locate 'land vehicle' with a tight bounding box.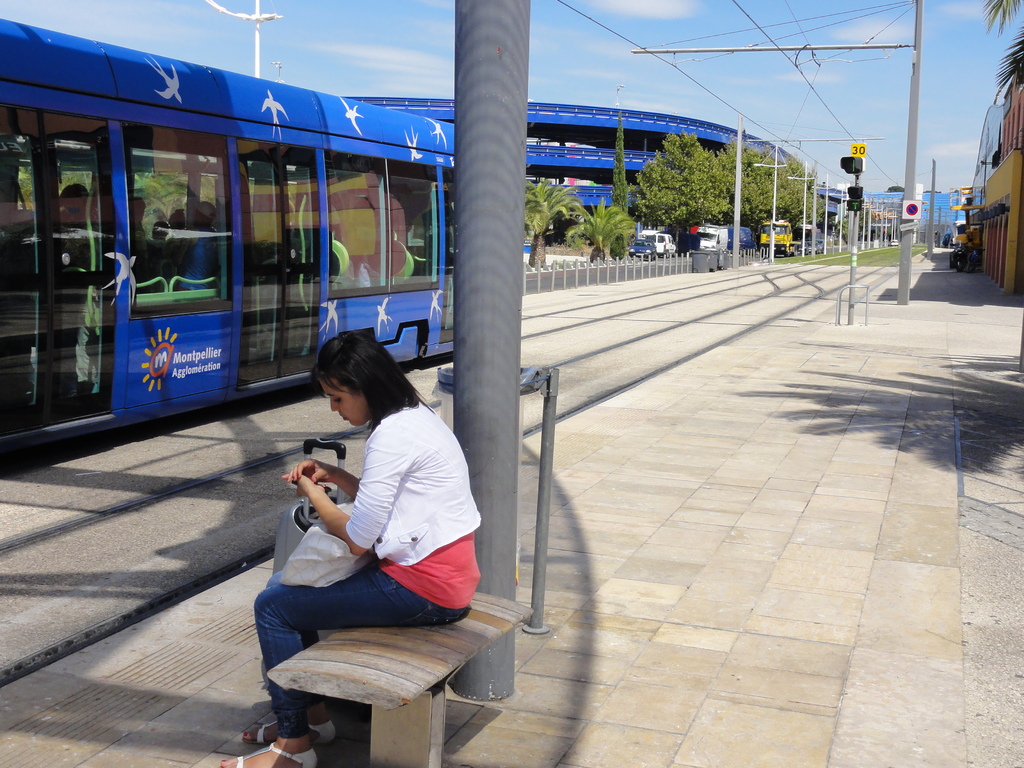
select_region(817, 237, 831, 252).
